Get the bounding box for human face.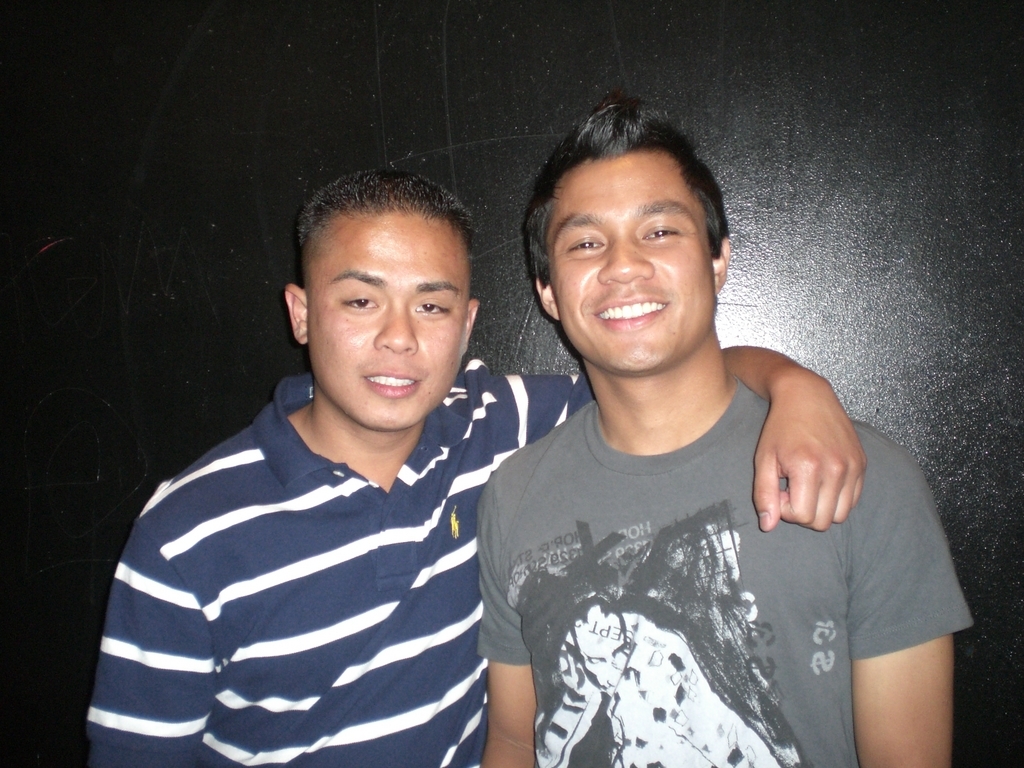
rect(308, 226, 467, 428).
